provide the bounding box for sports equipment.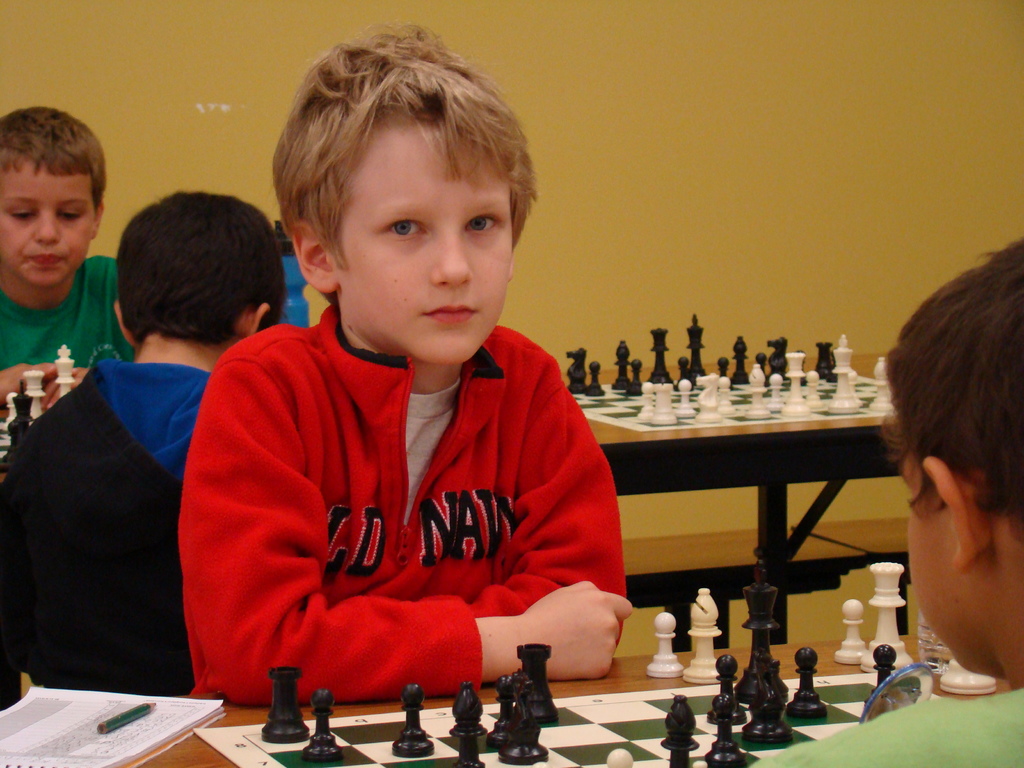
x1=742, y1=548, x2=788, y2=699.
